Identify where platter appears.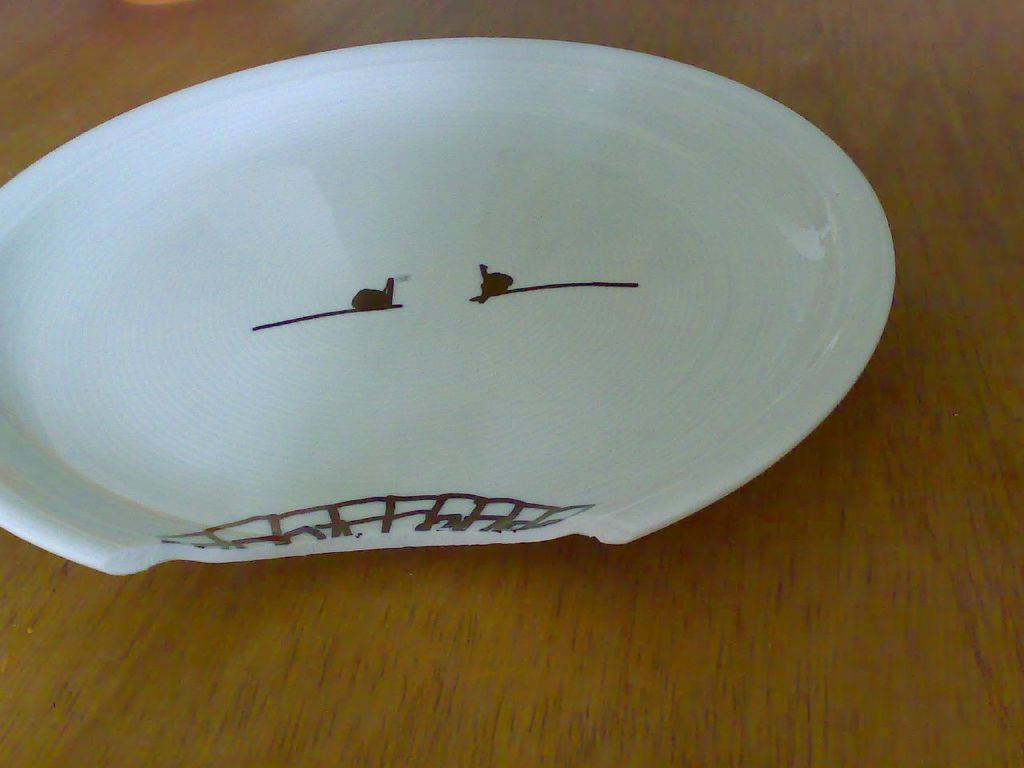
Appears at box=[0, 34, 900, 580].
